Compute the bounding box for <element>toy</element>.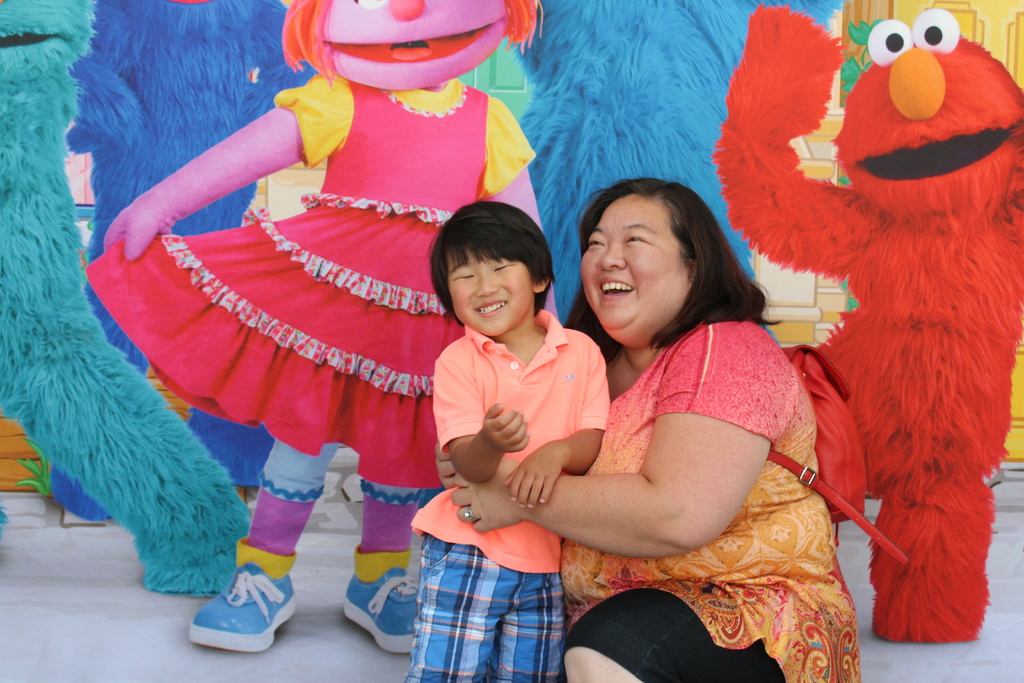
detection(78, 0, 568, 652).
